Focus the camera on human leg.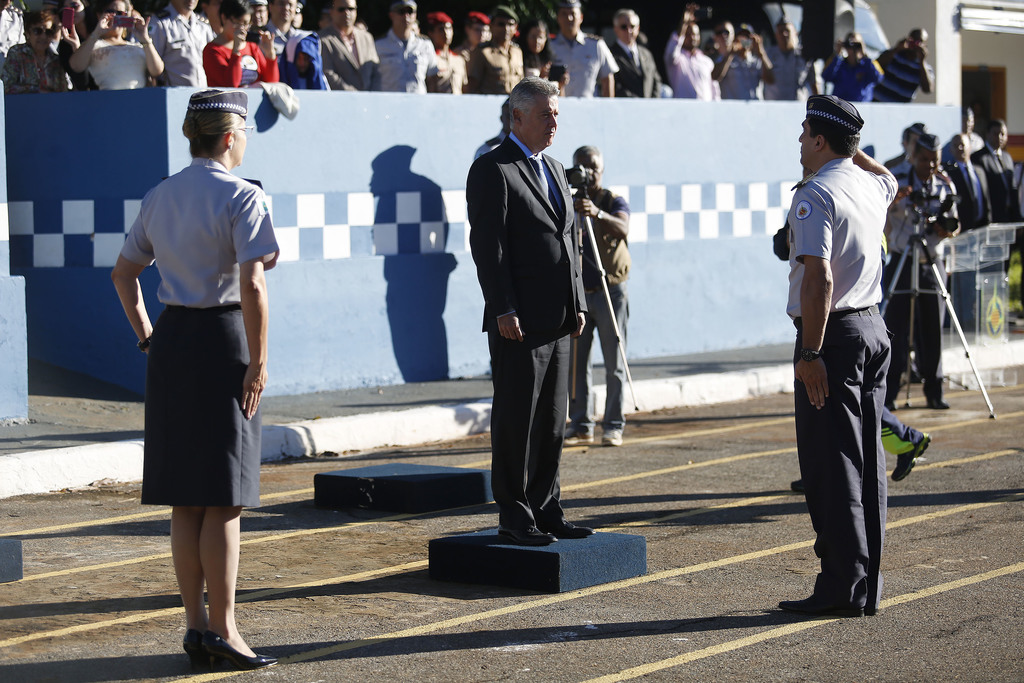
Focus region: [564,271,594,447].
